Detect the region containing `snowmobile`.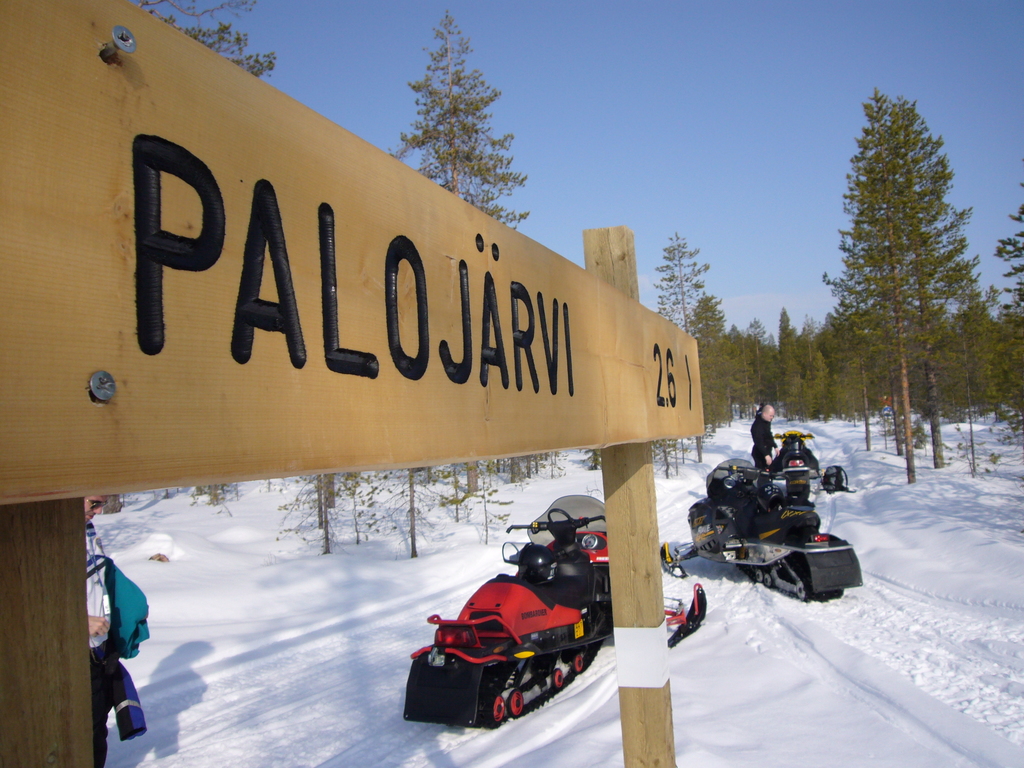
BBox(762, 428, 855, 495).
